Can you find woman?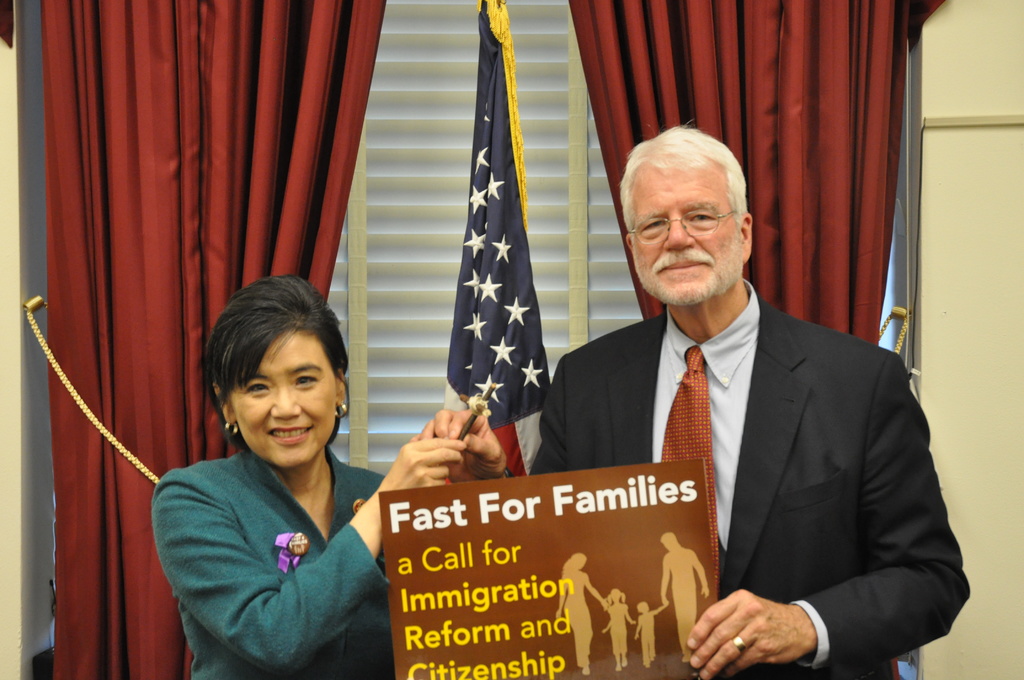
Yes, bounding box: left=162, top=270, right=384, bottom=582.
